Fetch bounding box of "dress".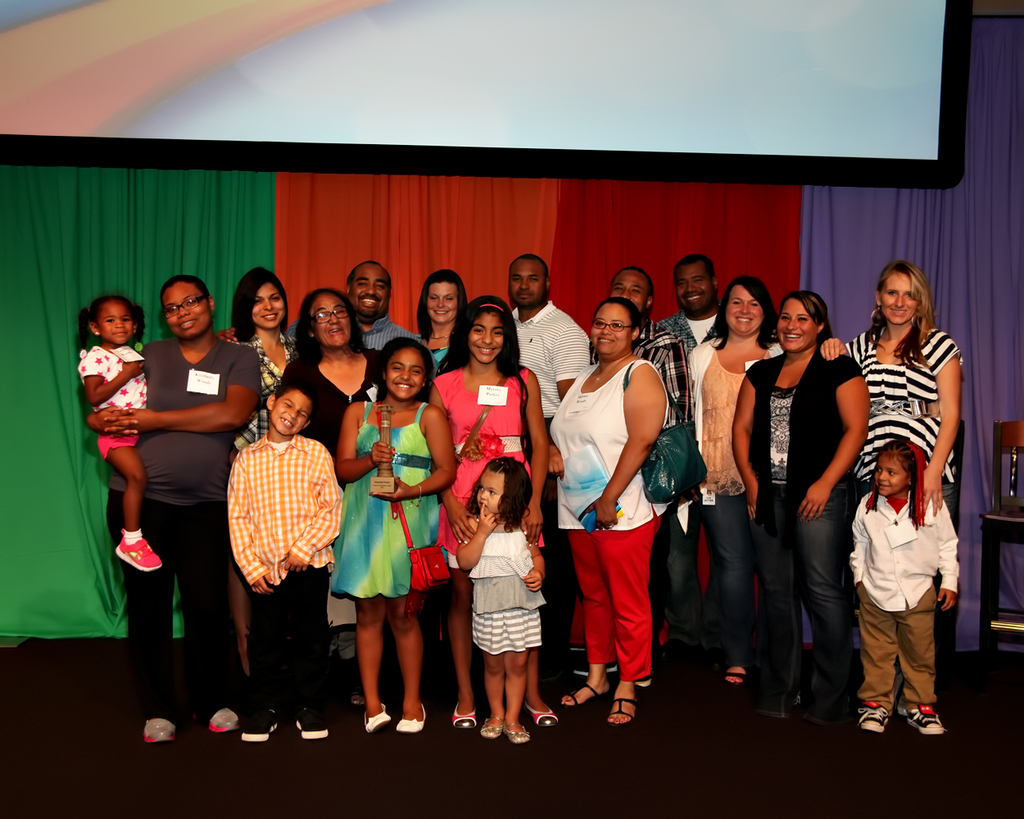
Bbox: 431 365 544 563.
